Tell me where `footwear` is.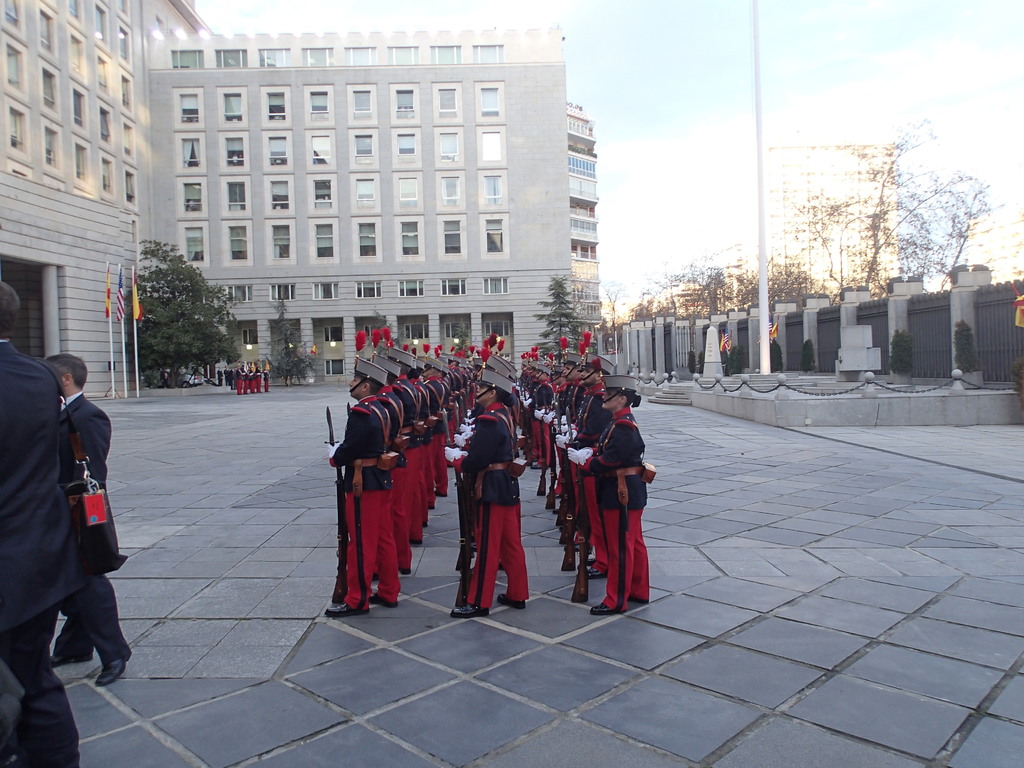
`footwear` is at [372,569,378,582].
